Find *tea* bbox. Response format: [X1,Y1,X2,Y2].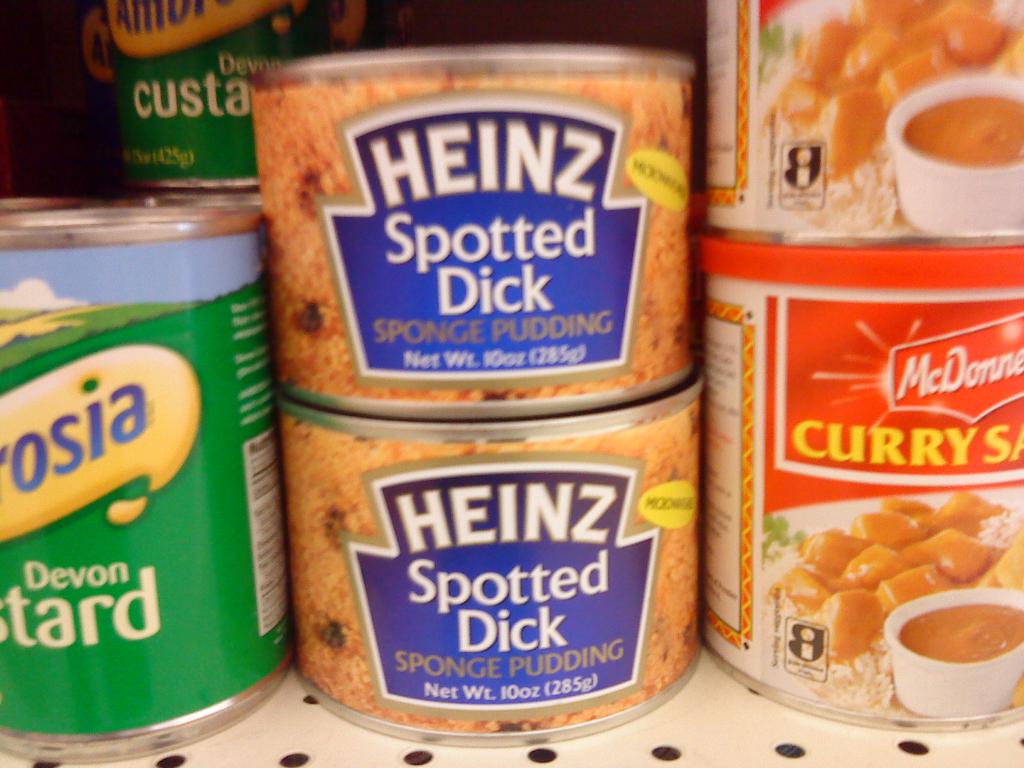
[897,604,1023,664].
